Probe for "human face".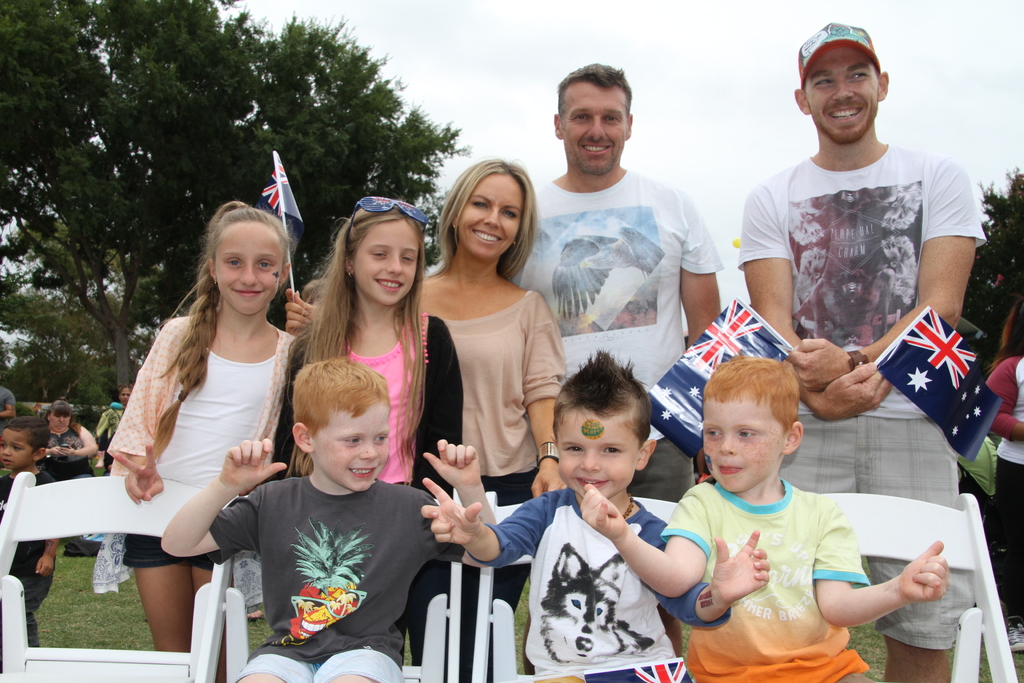
Probe result: BBox(120, 388, 129, 407).
